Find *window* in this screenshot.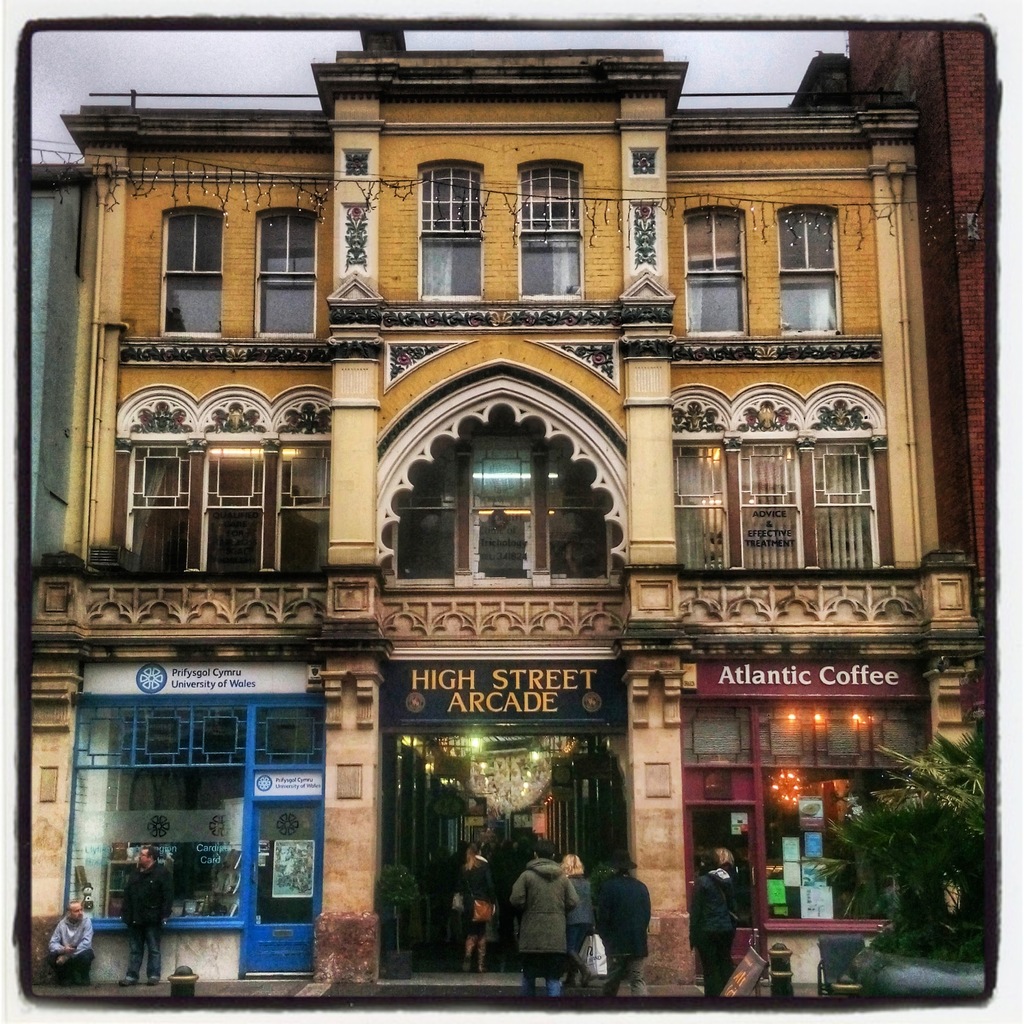
The bounding box for *window* is bbox(155, 207, 230, 344).
